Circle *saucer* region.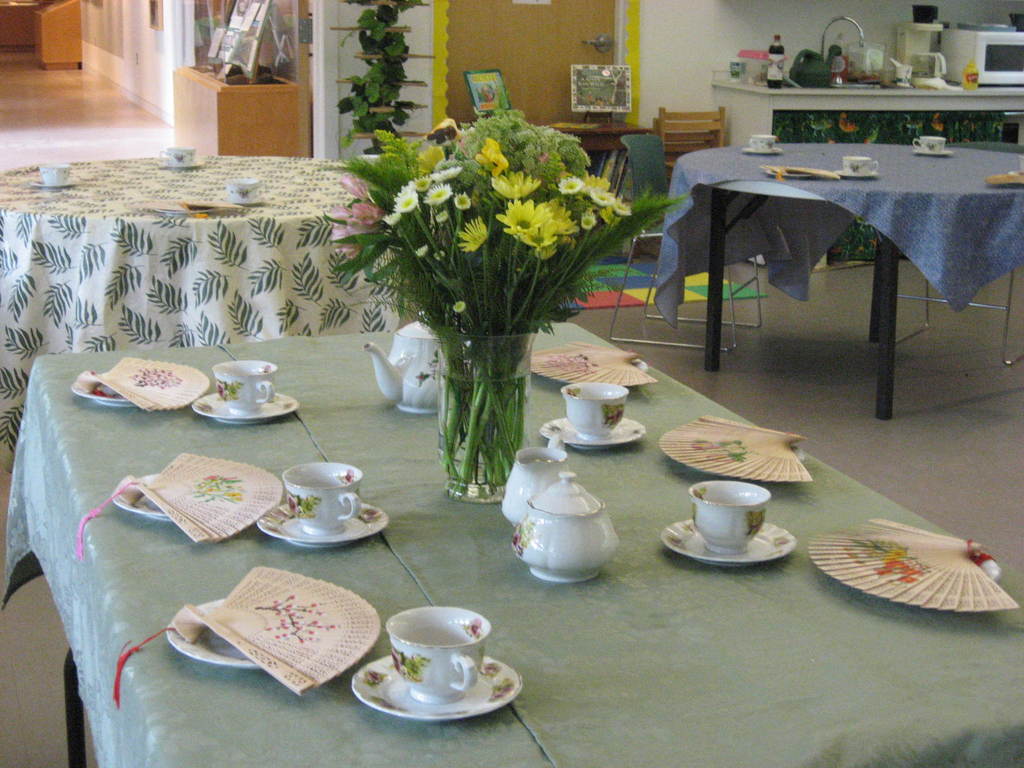
Region: (x1=349, y1=656, x2=521, y2=726).
